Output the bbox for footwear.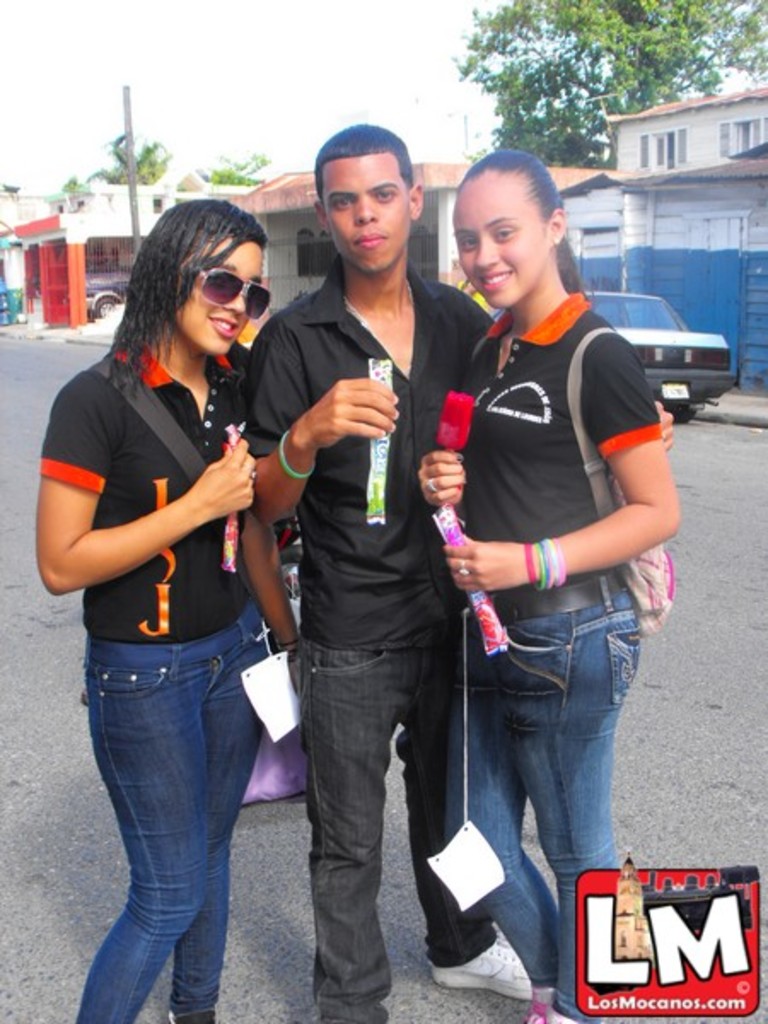
167/1010/213/1022.
